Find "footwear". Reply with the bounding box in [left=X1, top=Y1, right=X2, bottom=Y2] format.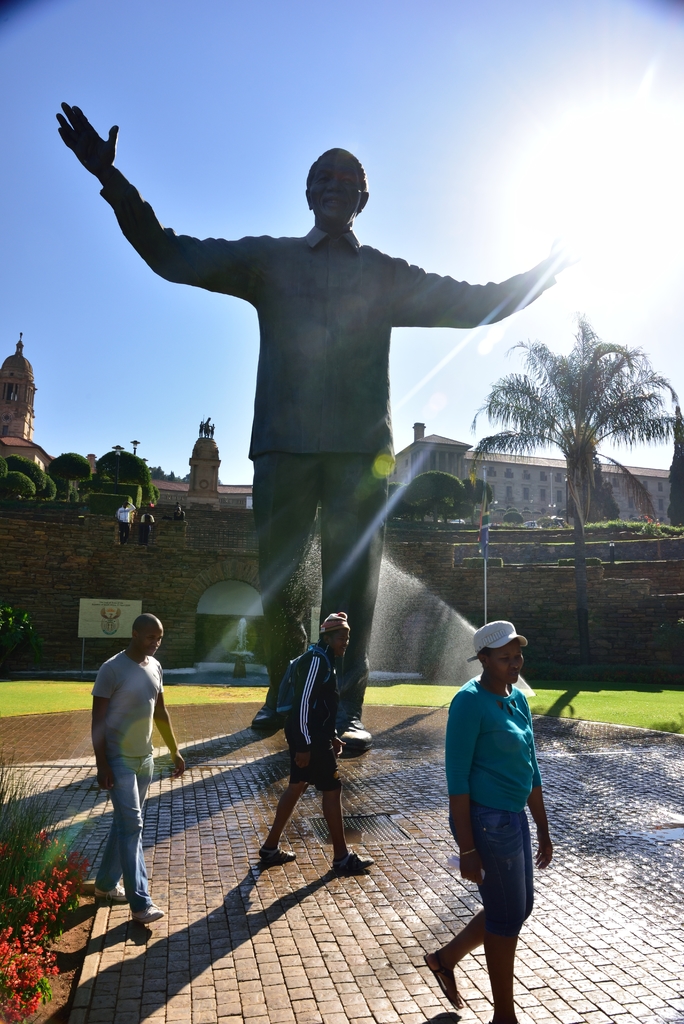
[left=334, top=714, right=375, bottom=756].
